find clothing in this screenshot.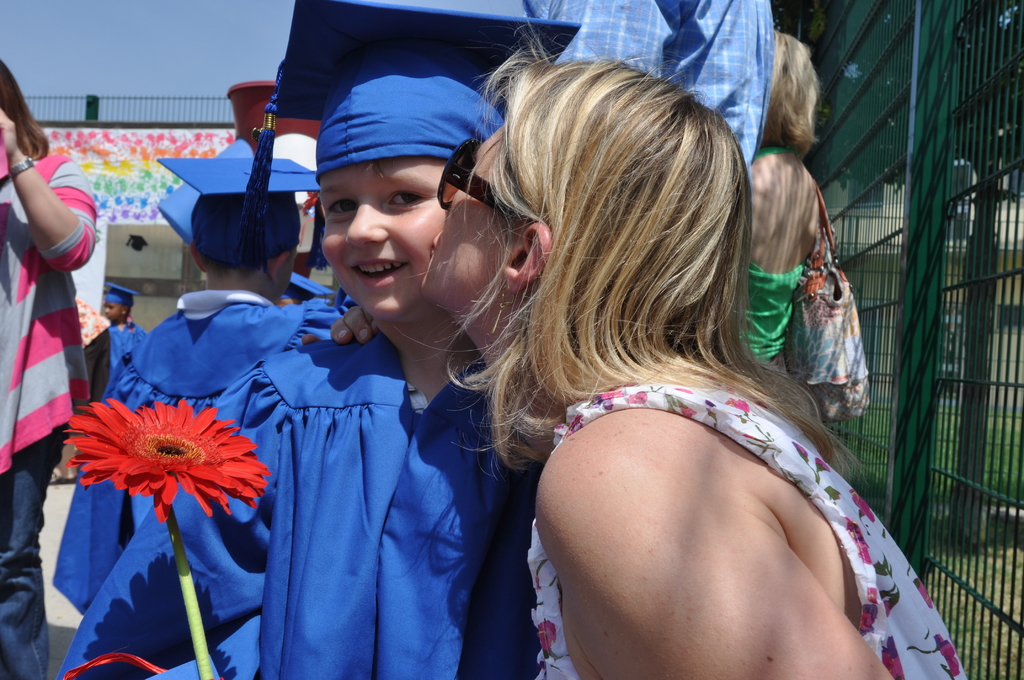
The bounding box for clothing is (x1=54, y1=287, x2=349, y2=618).
